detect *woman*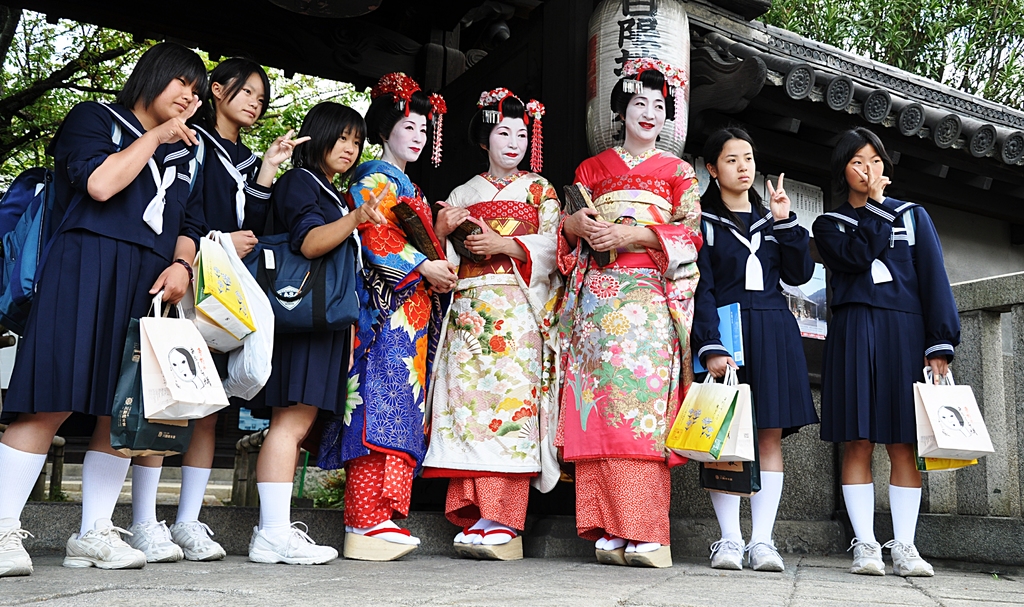
[left=433, top=87, right=558, bottom=556]
